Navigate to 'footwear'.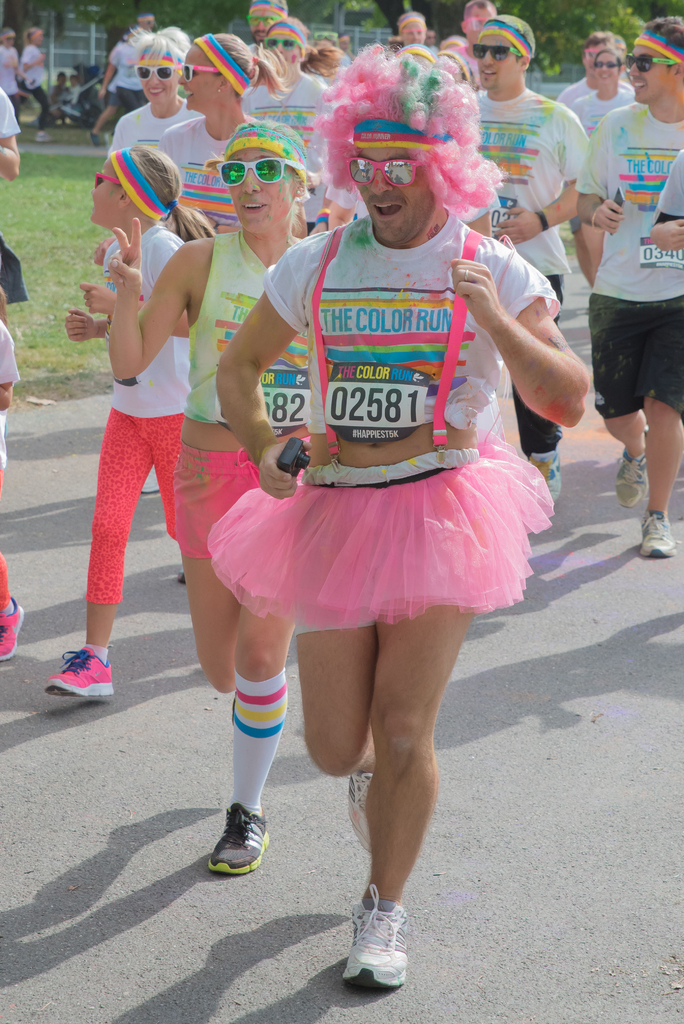
Navigation target: [0, 592, 24, 659].
